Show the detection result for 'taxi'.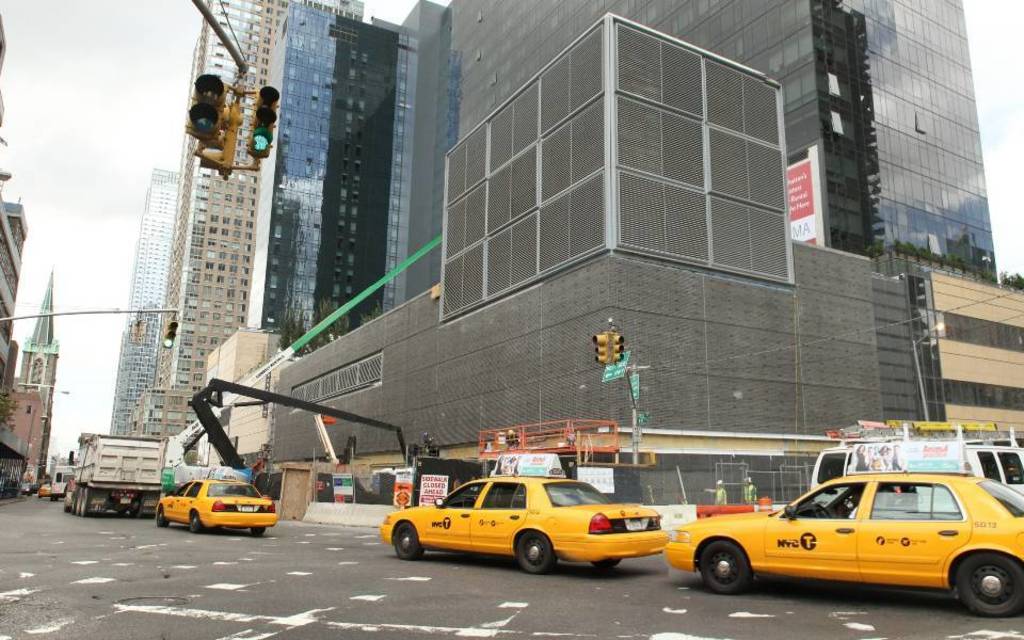
[left=661, top=444, right=1023, bottom=614].
